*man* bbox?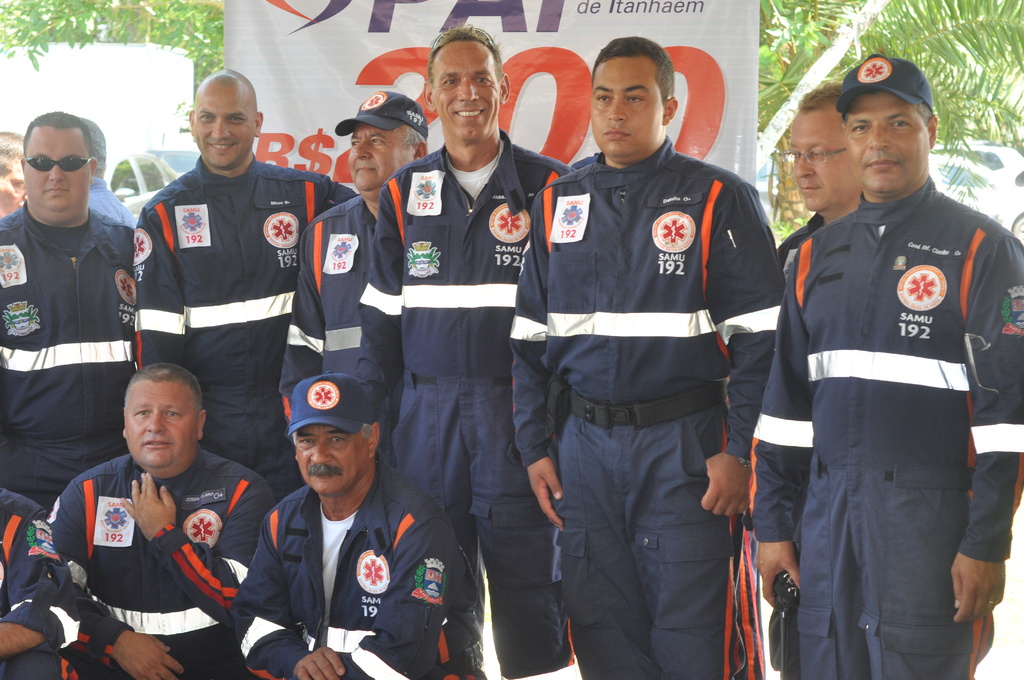
76:111:135:228
